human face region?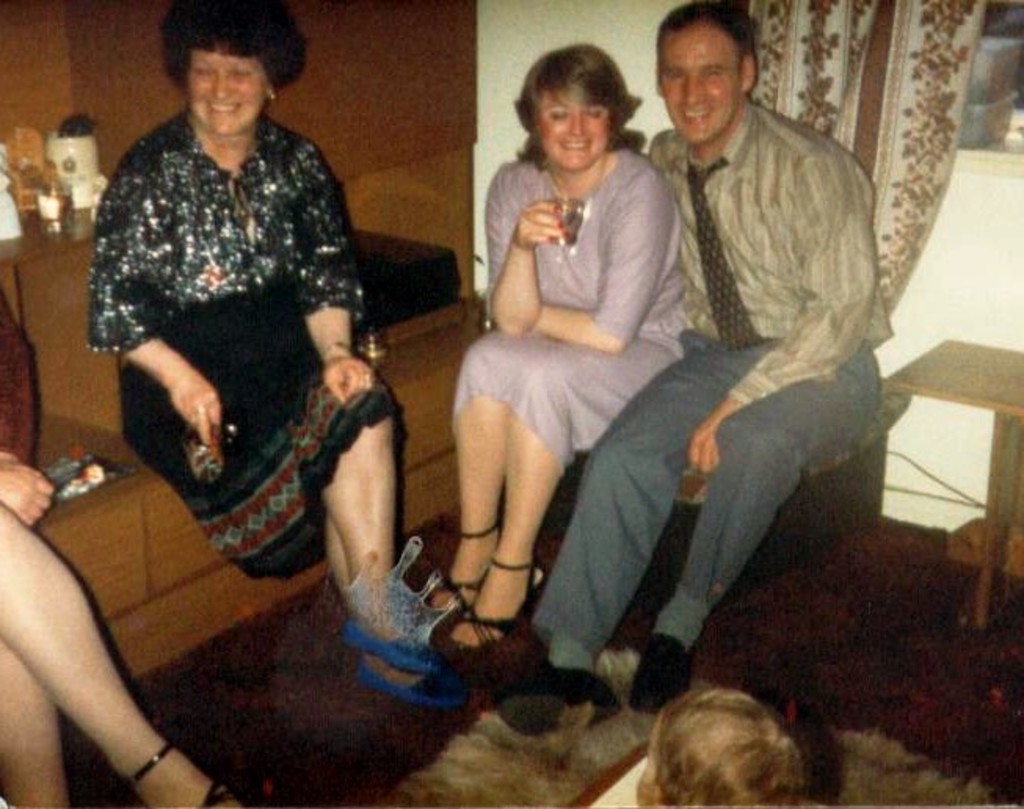
[left=663, top=17, right=739, bottom=144]
